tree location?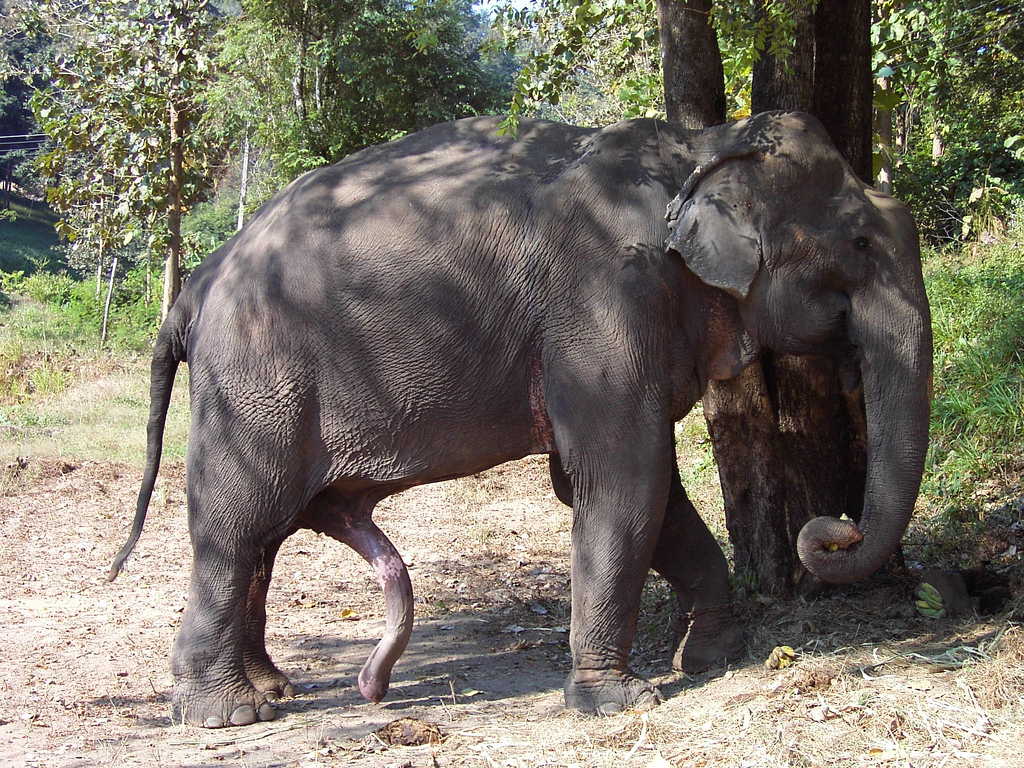
{"left": 498, "top": 0, "right": 676, "bottom": 126}
